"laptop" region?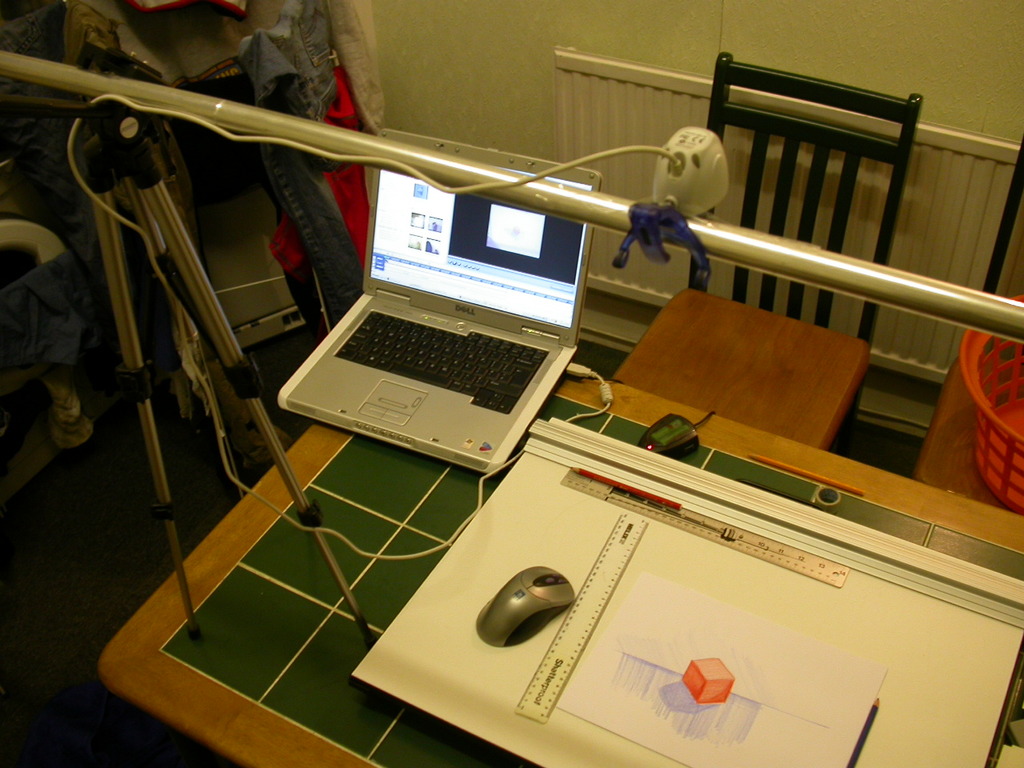
[x1=280, y1=128, x2=600, y2=477]
